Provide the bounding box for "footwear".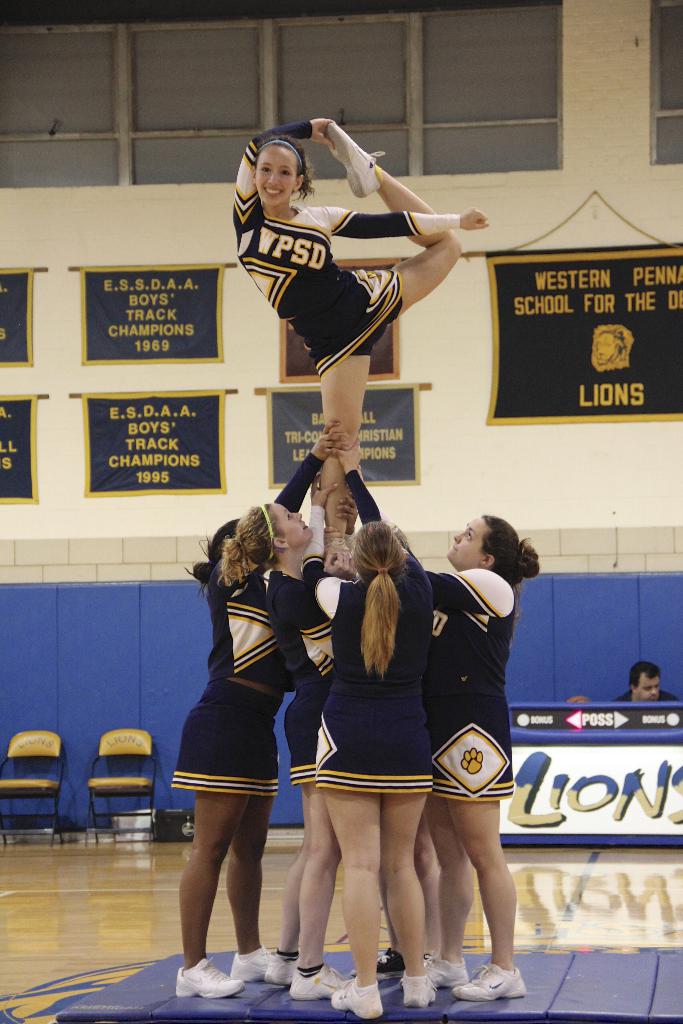
<region>232, 939, 270, 970</region>.
